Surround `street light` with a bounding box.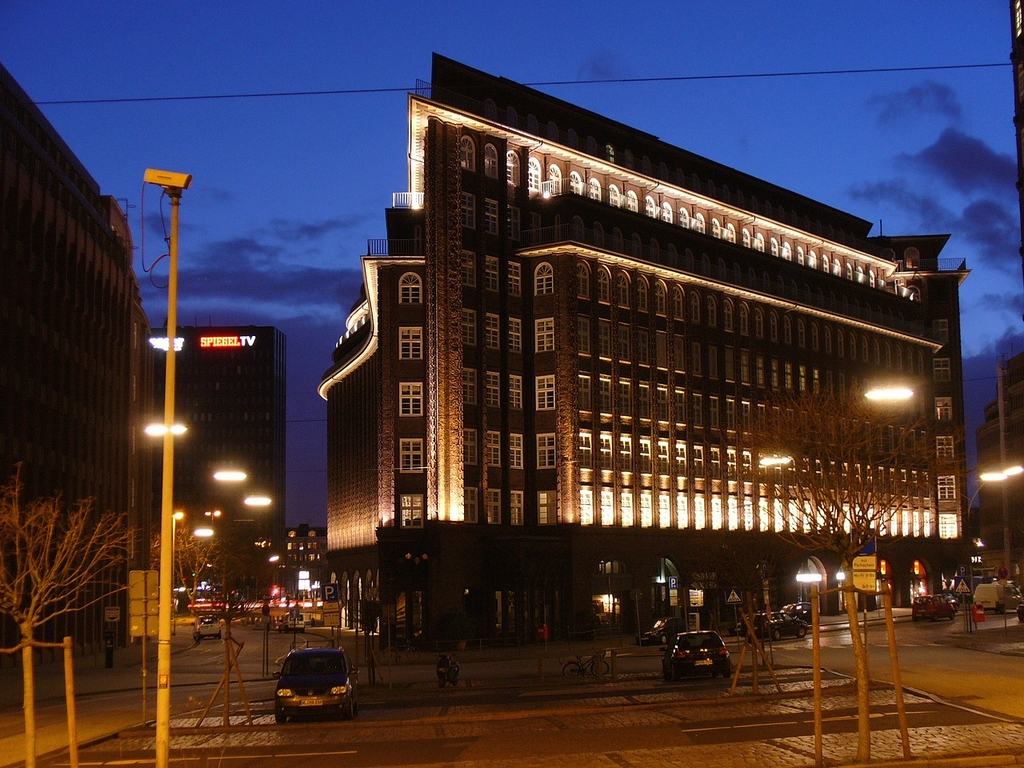
{"left": 202, "top": 510, "right": 224, "bottom": 528}.
